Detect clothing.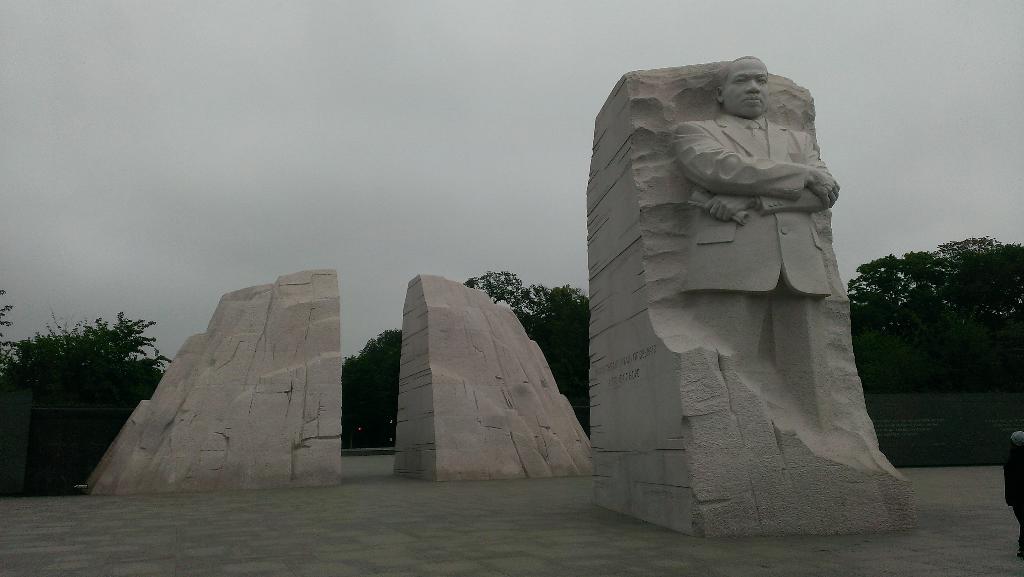
Detected at 1003, 448, 1023, 555.
